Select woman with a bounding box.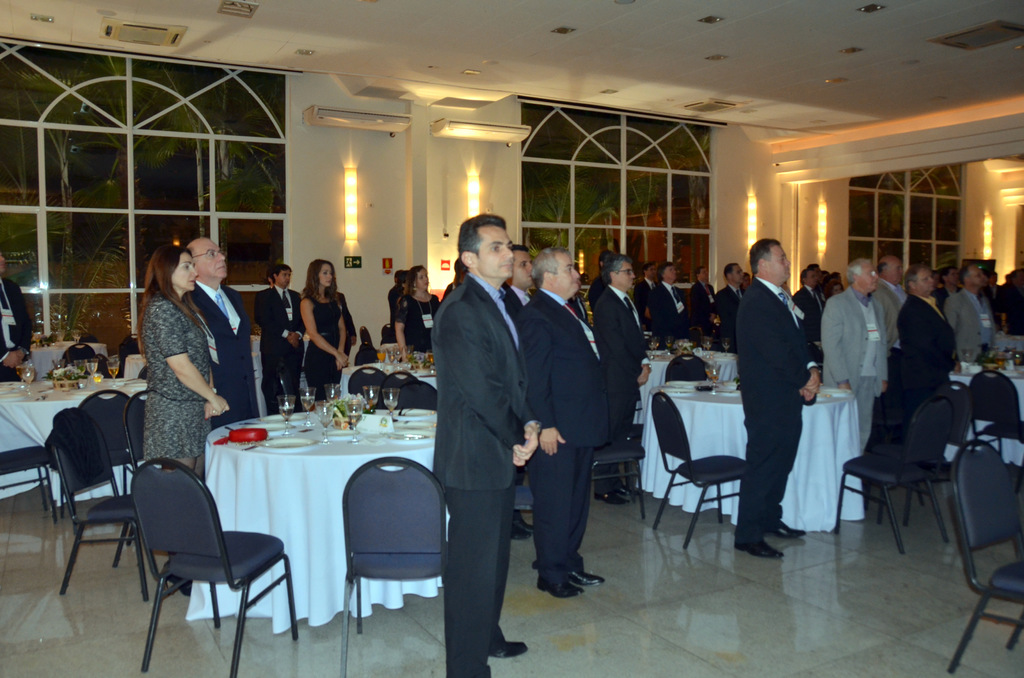
BBox(394, 266, 440, 358).
